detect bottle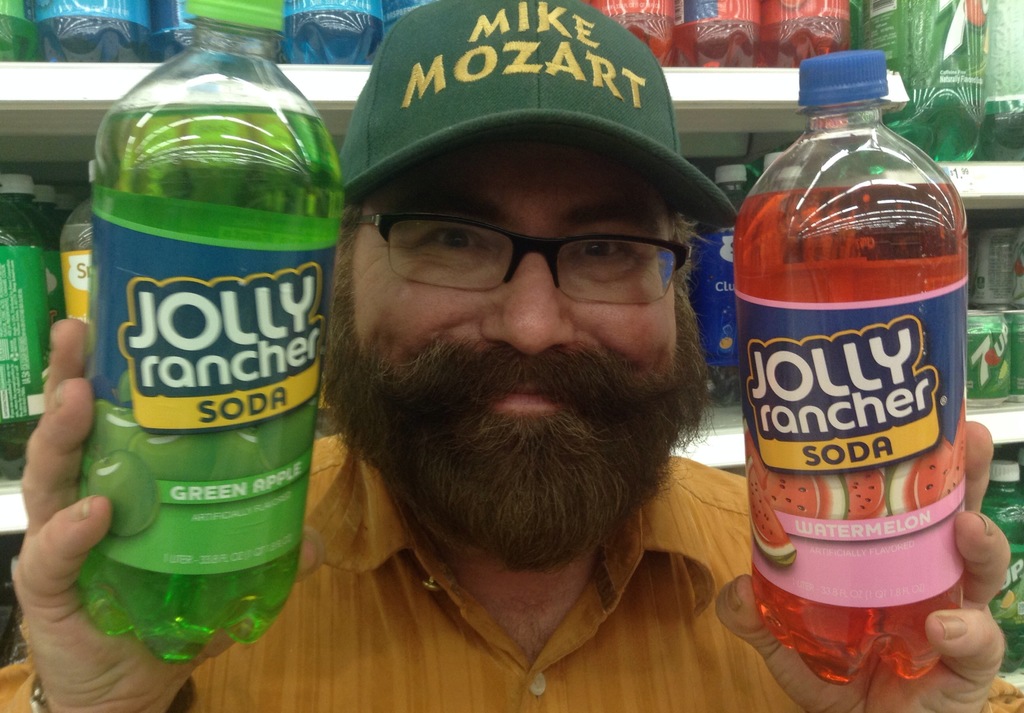
select_region(948, 293, 1023, 406)
